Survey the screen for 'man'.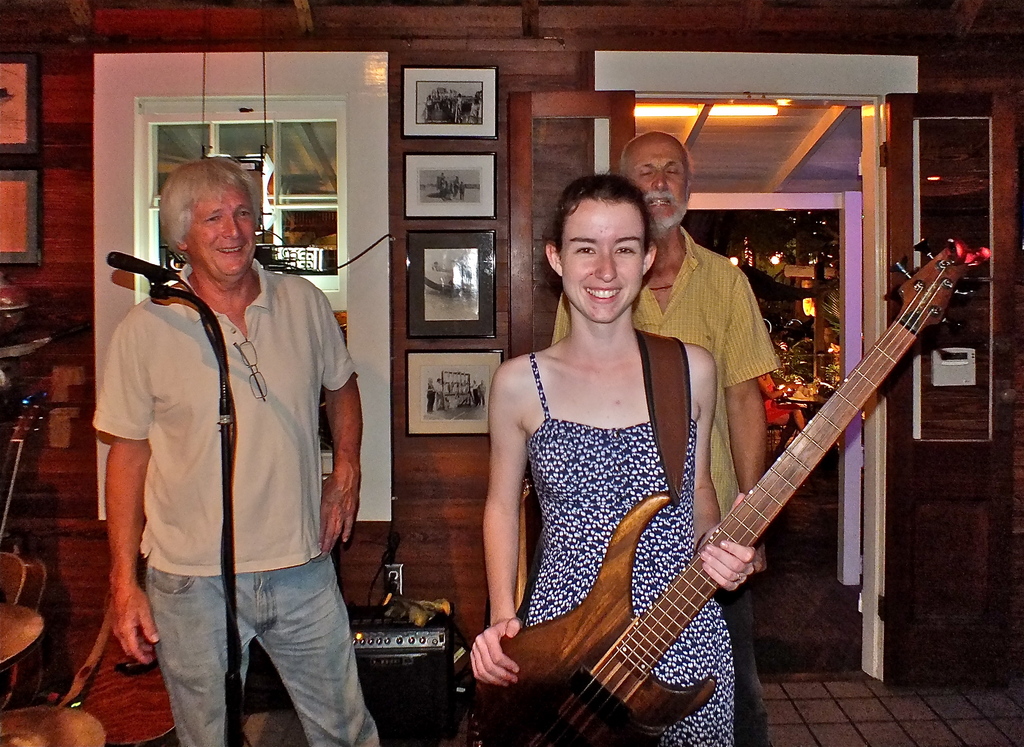
Survey found: <bbox>86, 133, 390, 746</bbox>.
